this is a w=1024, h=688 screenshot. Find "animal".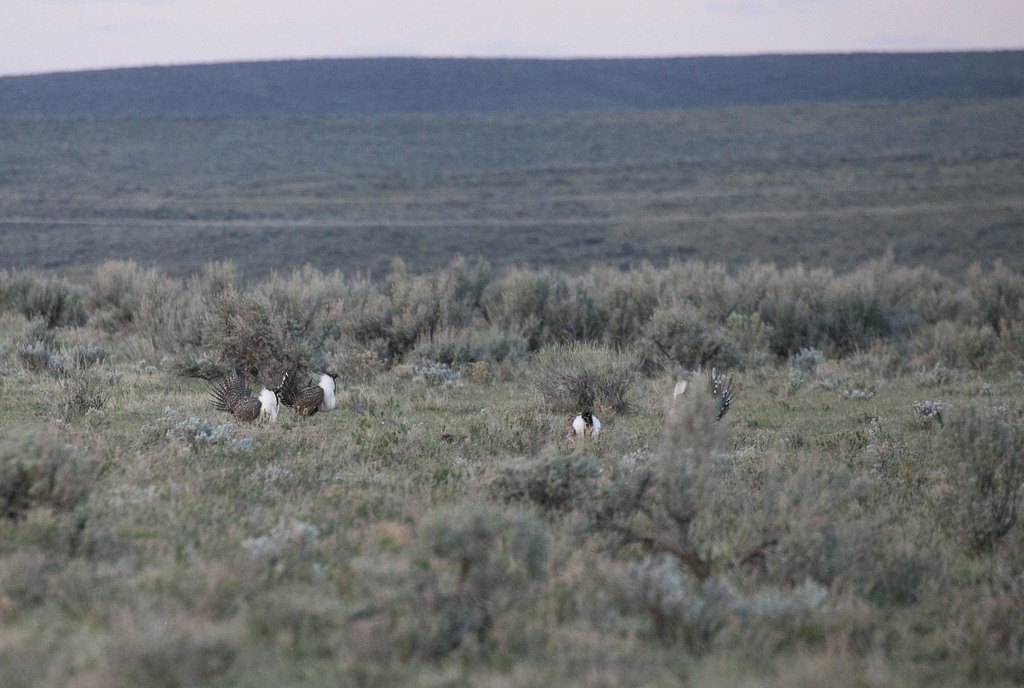
Bounding box: (x1=671, y1=361, x2=730, y2=417).
